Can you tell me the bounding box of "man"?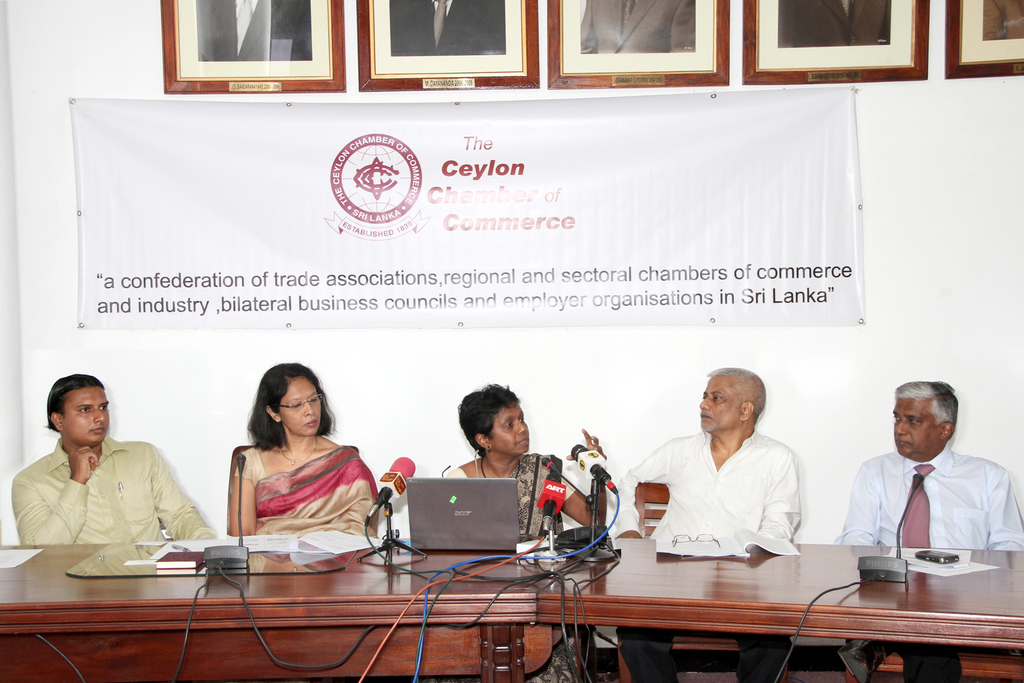
(838,378,1023,682).
